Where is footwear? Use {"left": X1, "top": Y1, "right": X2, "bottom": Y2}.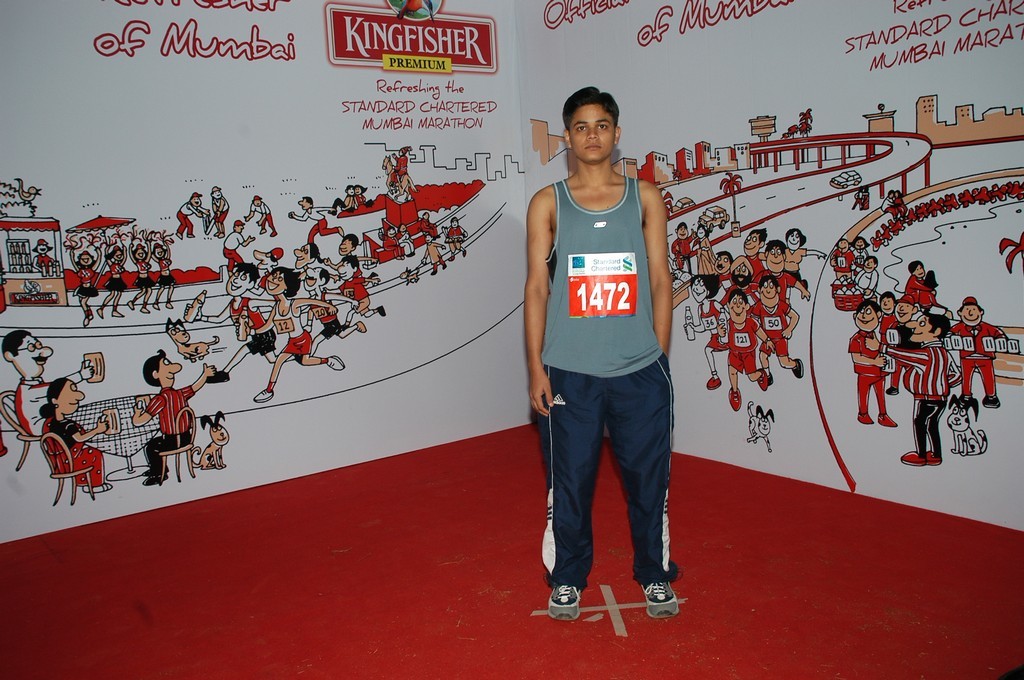
{"left": 791, "top": 353, "right": 808, "bottom": 375}.
